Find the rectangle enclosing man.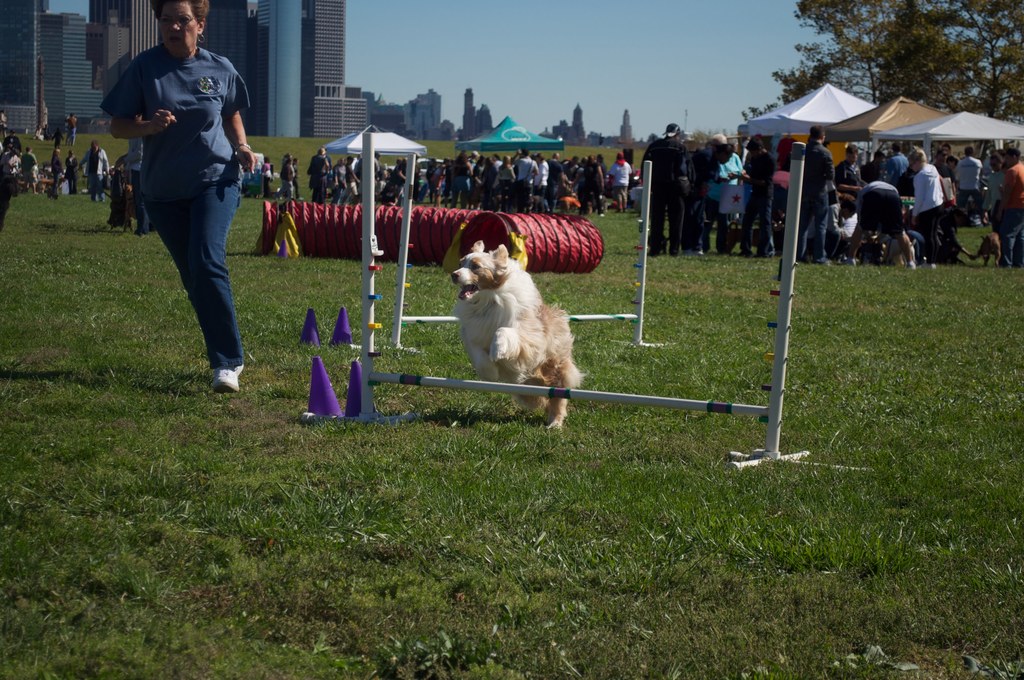
(858, 152, 884, 178).
